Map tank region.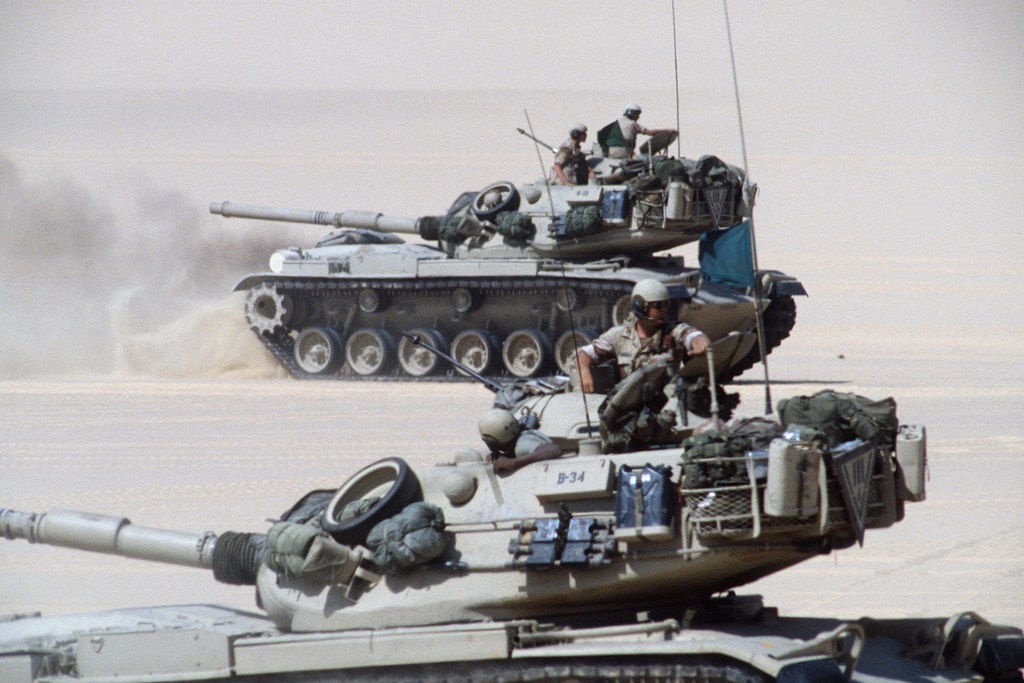
Mapped to Rect(209, 0, 807, 387).
